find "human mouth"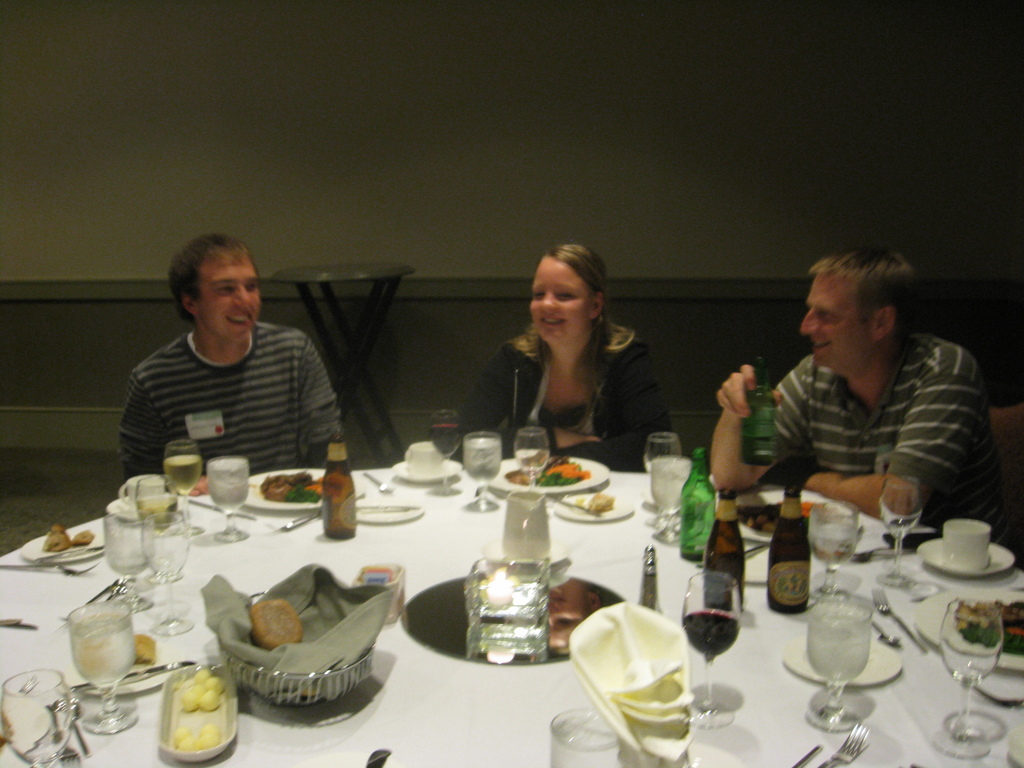
x1=540, y1=314, x2=570, y2=331
